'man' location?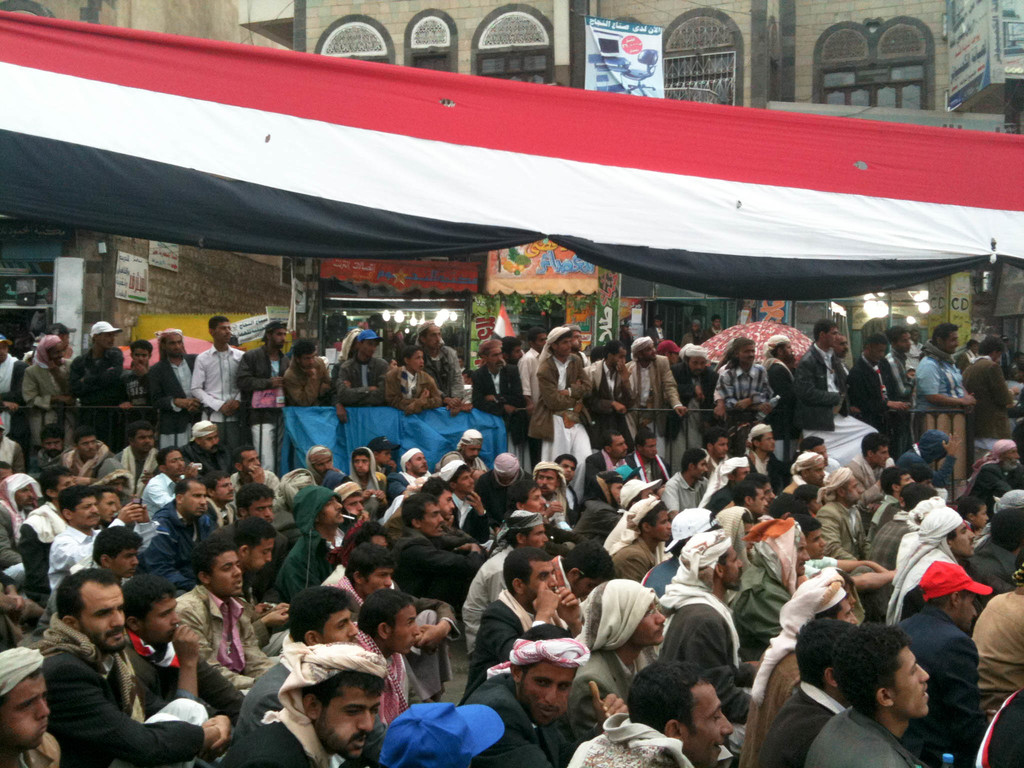
l=608, t=498, r=673, b=581
